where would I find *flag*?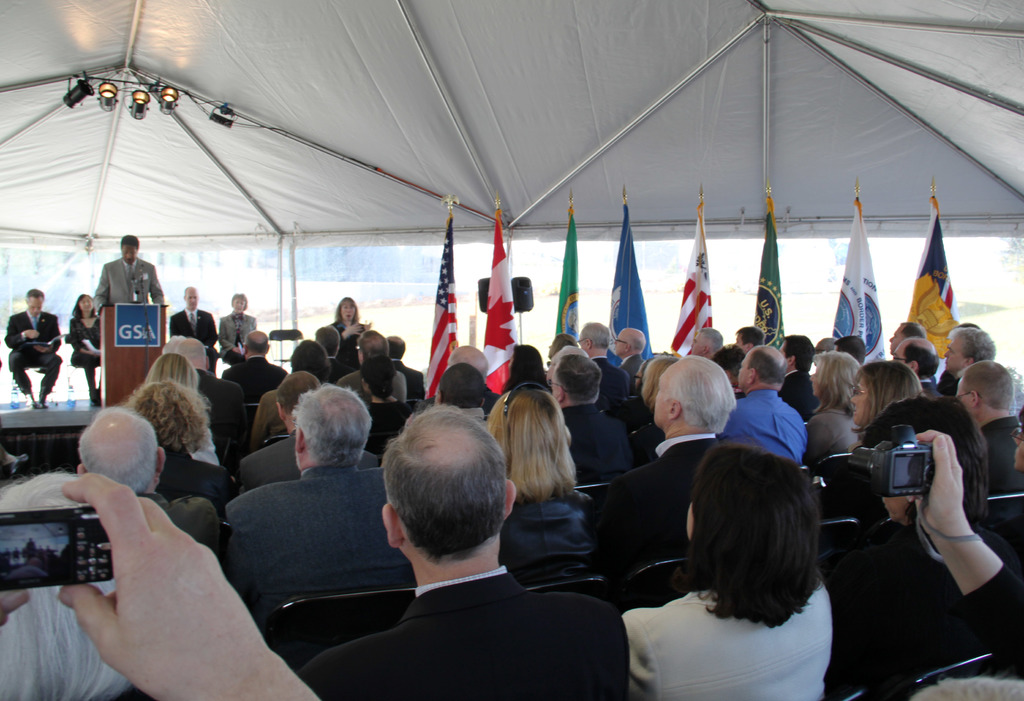
At <bbox>419, 219, 460, 406</bbox>.
